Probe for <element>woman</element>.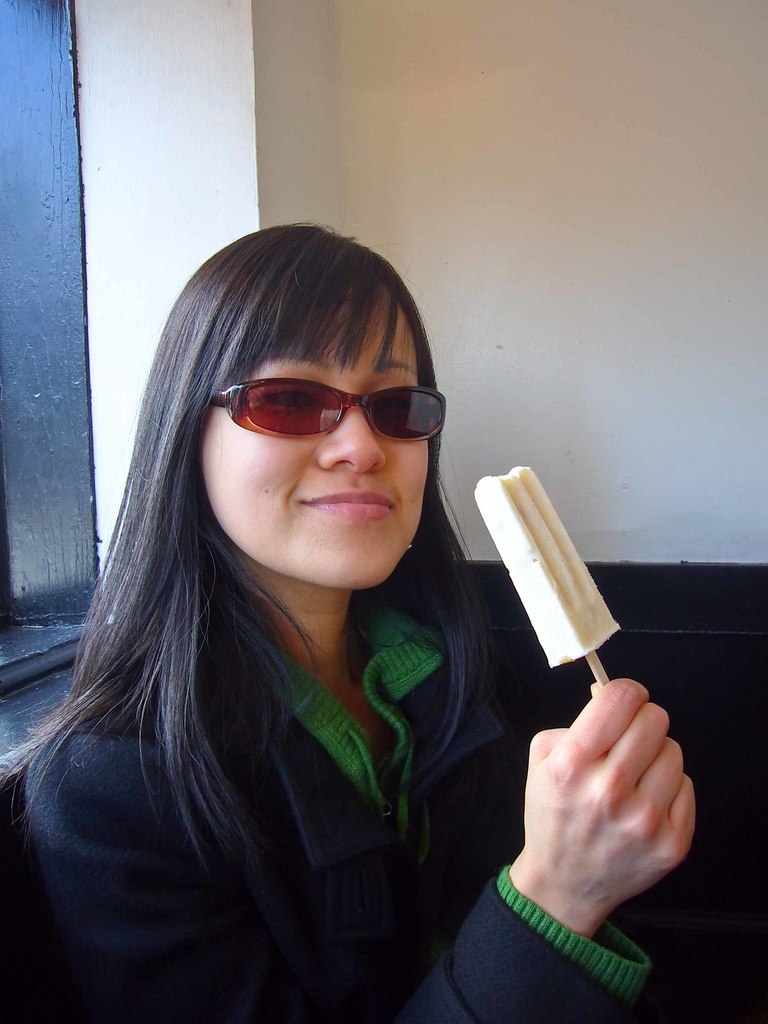
Probe result: locate(18, 214, 553, 1023).
